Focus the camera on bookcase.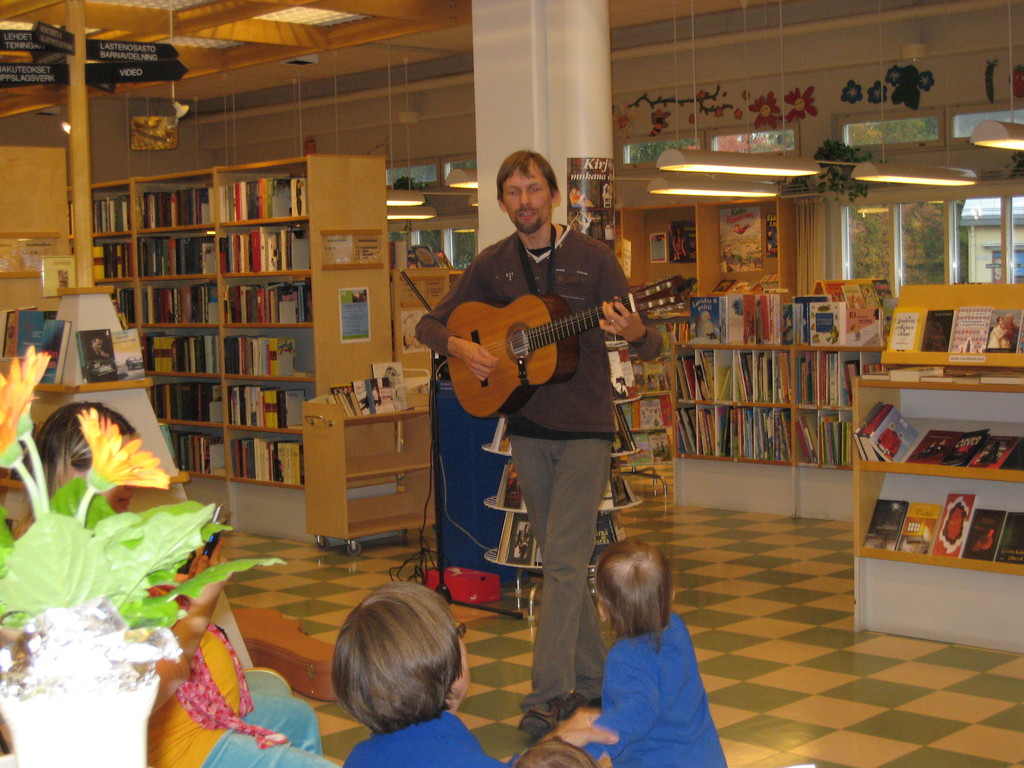
Focus region: (97, 147, 369, 526).
